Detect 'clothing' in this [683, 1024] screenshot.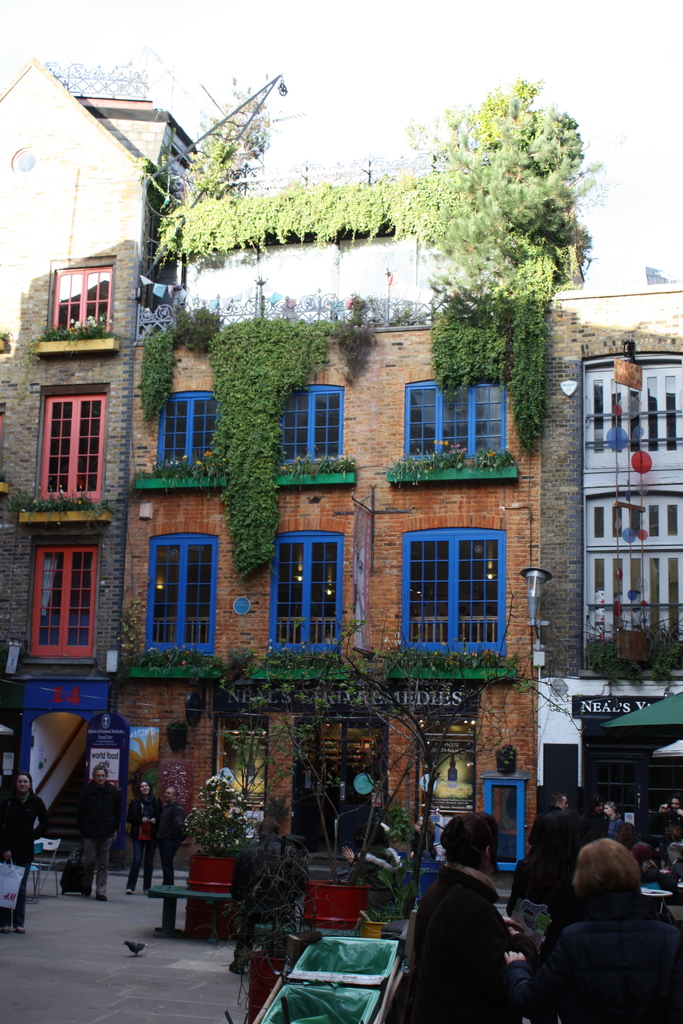
Detection: <region>554, 892, 682, 1023</region>.
